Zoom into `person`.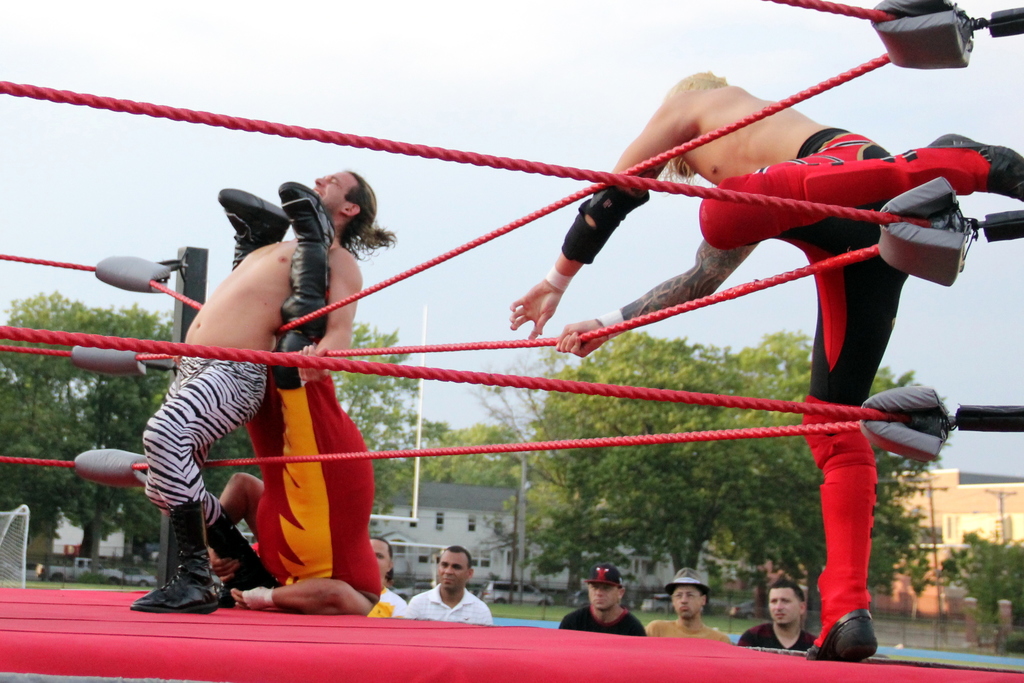
Zoom target: <bbox>406, 545, 493, 627</bbox>.
